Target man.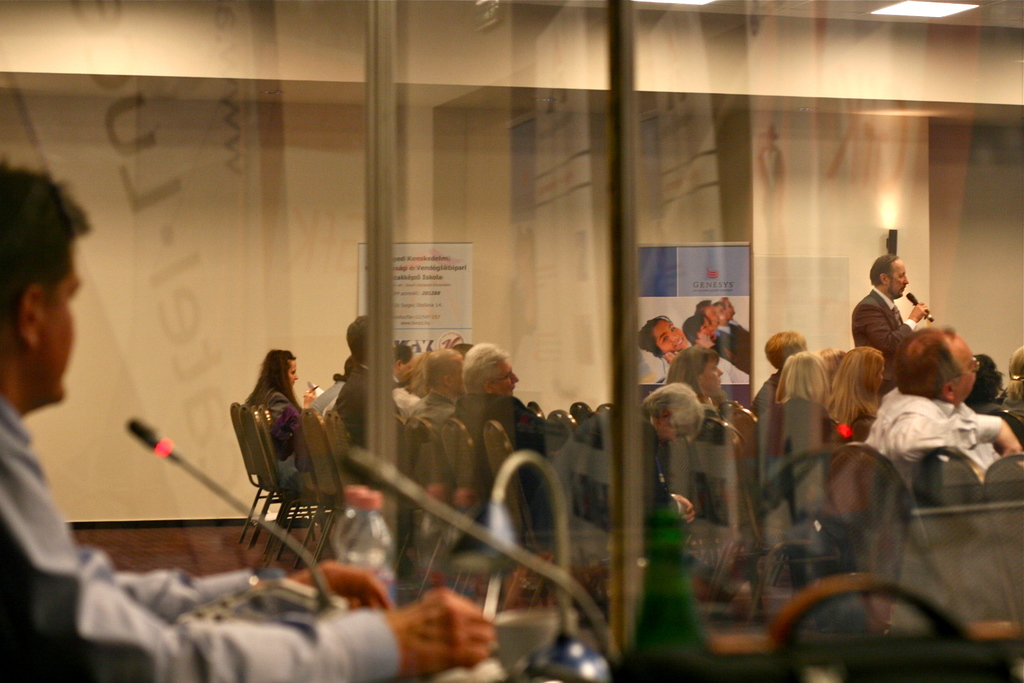
Target region: 450,341,548,502.
